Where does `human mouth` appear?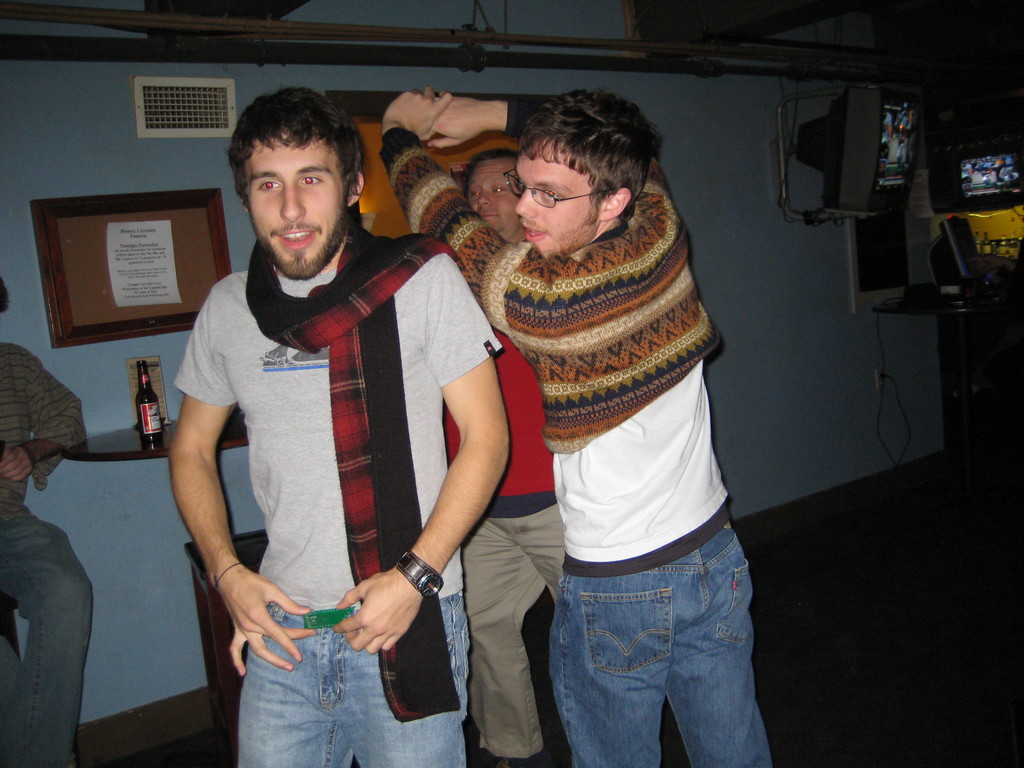
Appears at Rect(521, 221, 550, 241).
